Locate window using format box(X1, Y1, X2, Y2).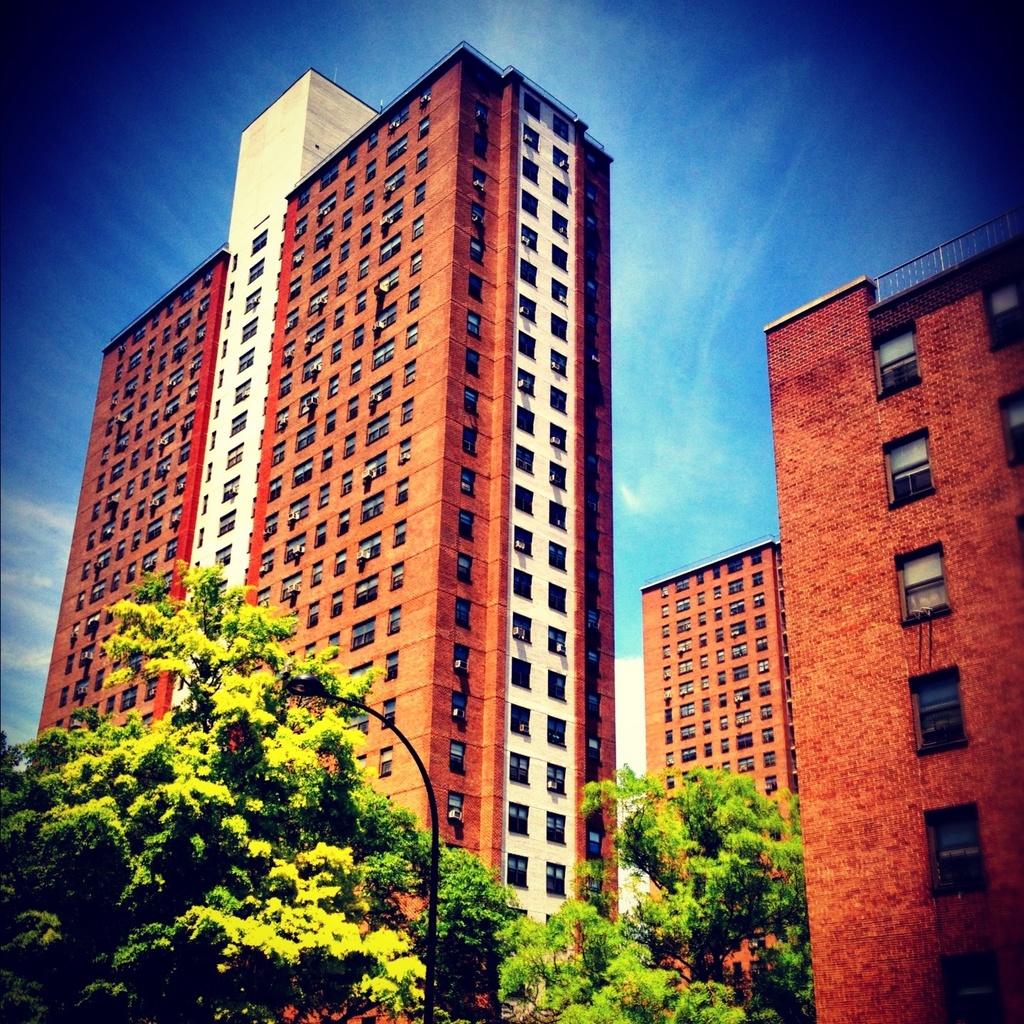
box(588, 650, 599, 672).
